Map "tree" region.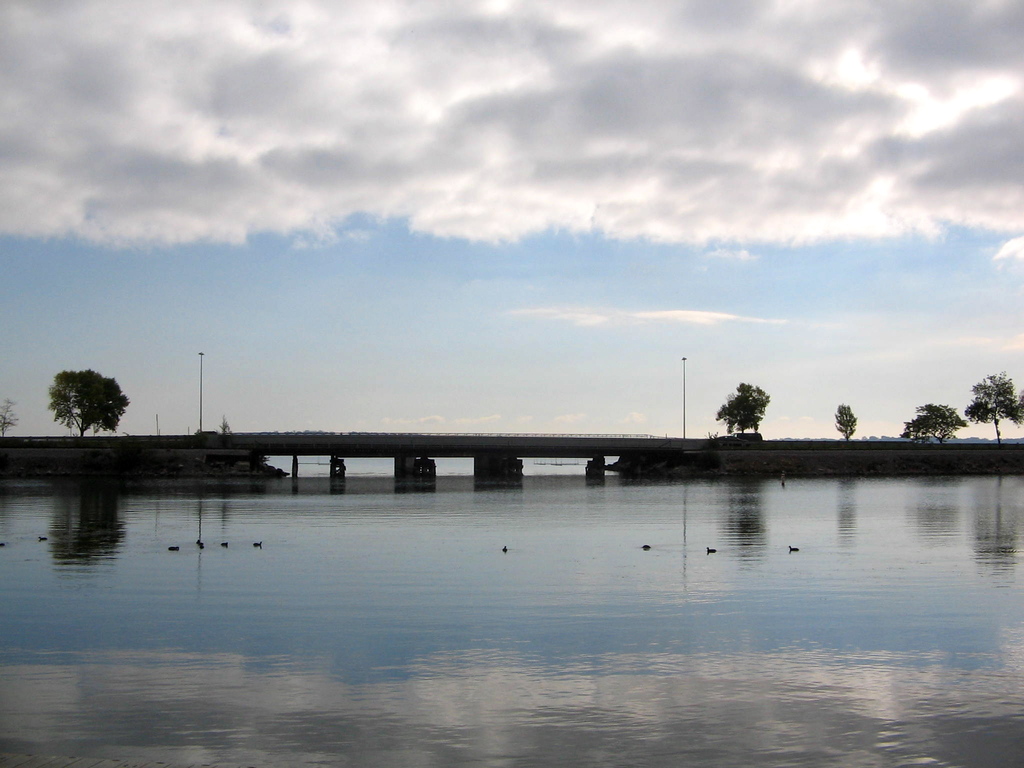
Mapped to 0/394/17/435.
